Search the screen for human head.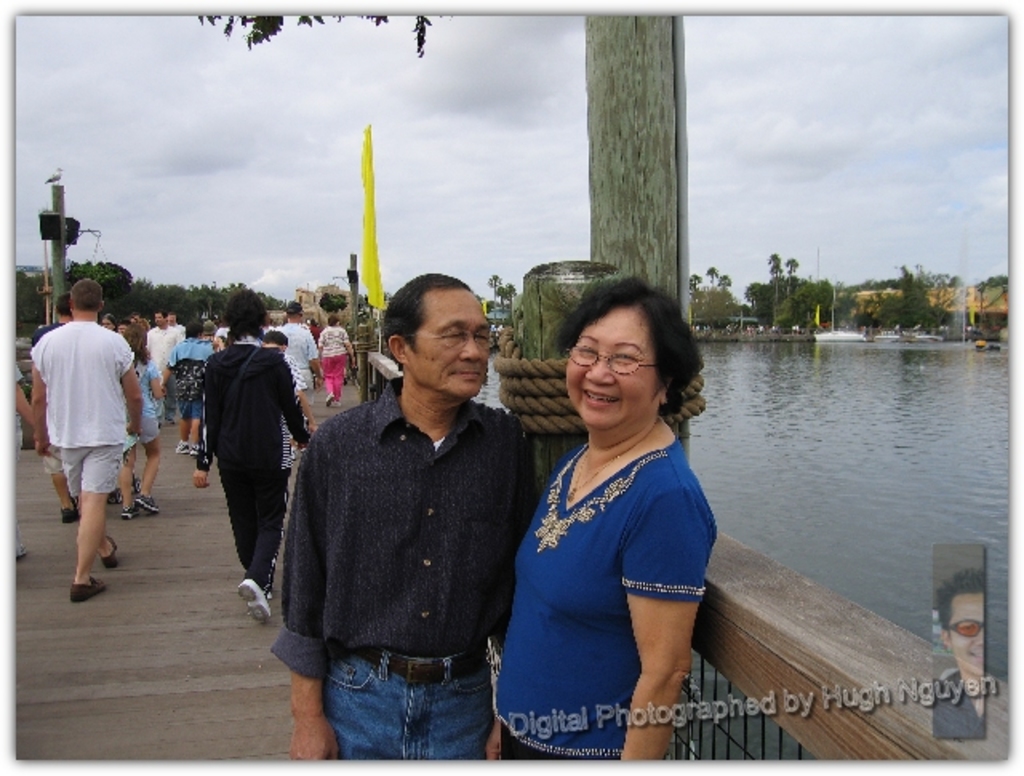
Found at (122, 323, 150, 363).
